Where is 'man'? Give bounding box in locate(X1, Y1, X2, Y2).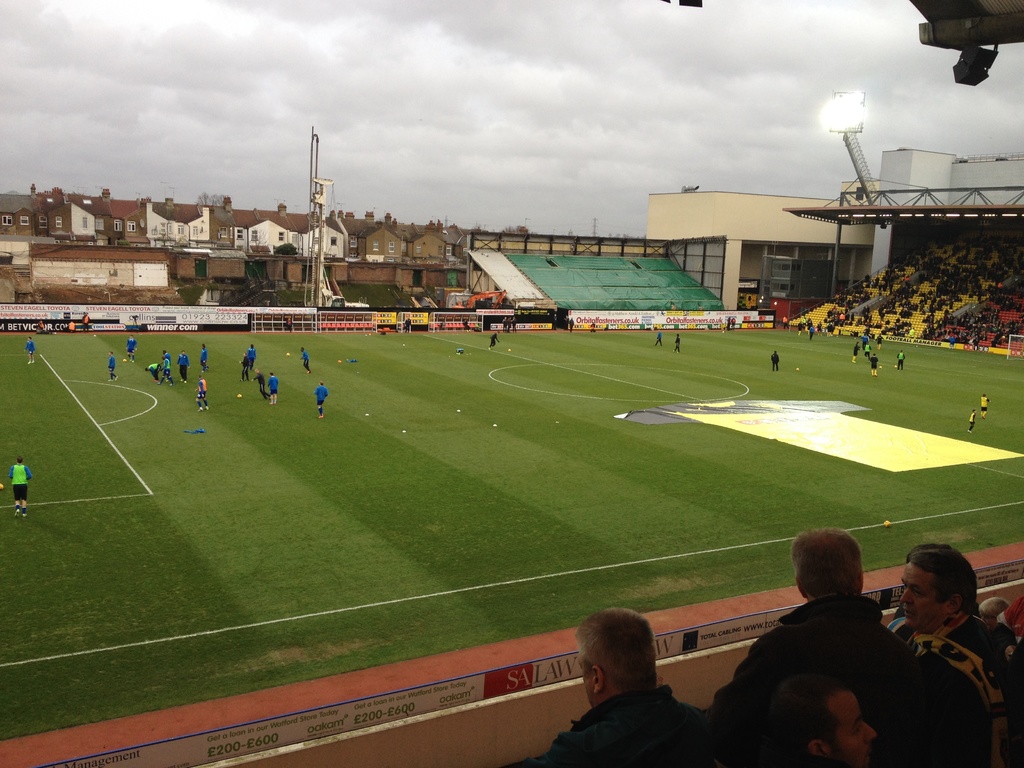
locate(192, 376, 208, 410).
